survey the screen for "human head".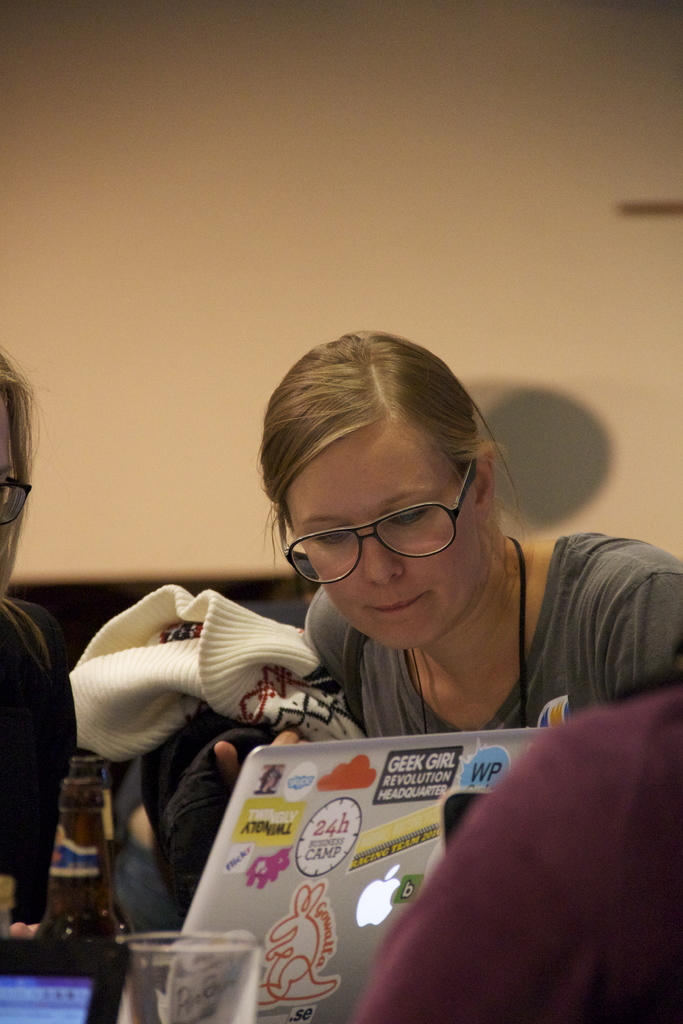
Survey found: box(245, 332, 538, 655).
